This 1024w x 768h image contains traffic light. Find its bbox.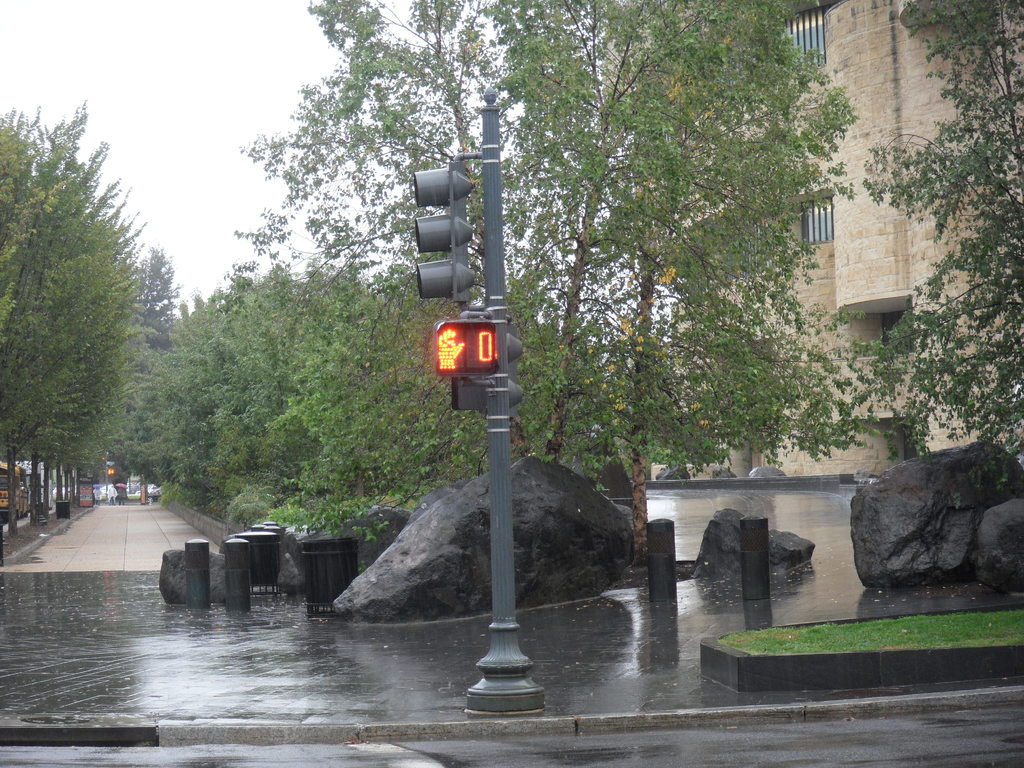
x1=451, y1=374, x2=484, y2=412.
